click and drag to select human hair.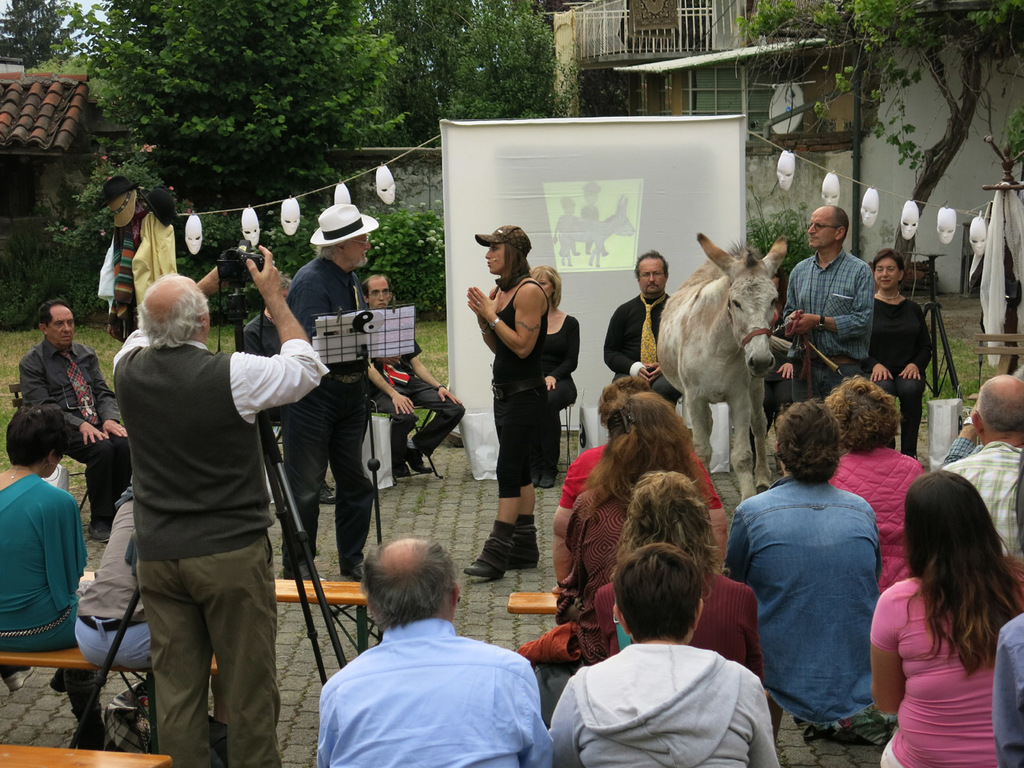
Selection: 610 542 706 636.
